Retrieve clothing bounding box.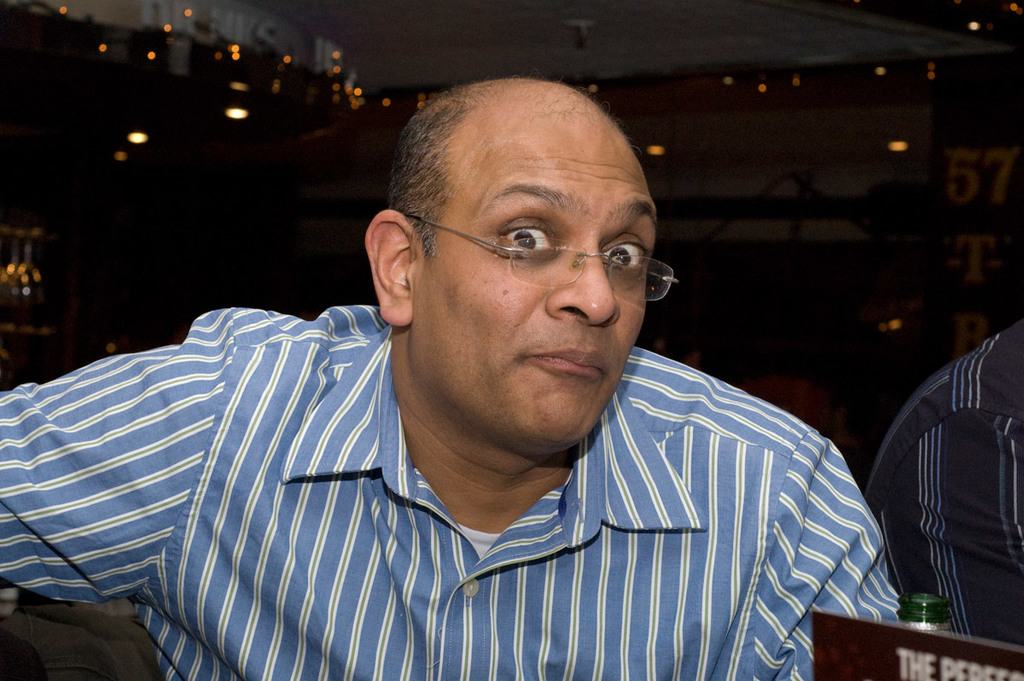
Bounding box: <box>0,308,899,680</box>.
